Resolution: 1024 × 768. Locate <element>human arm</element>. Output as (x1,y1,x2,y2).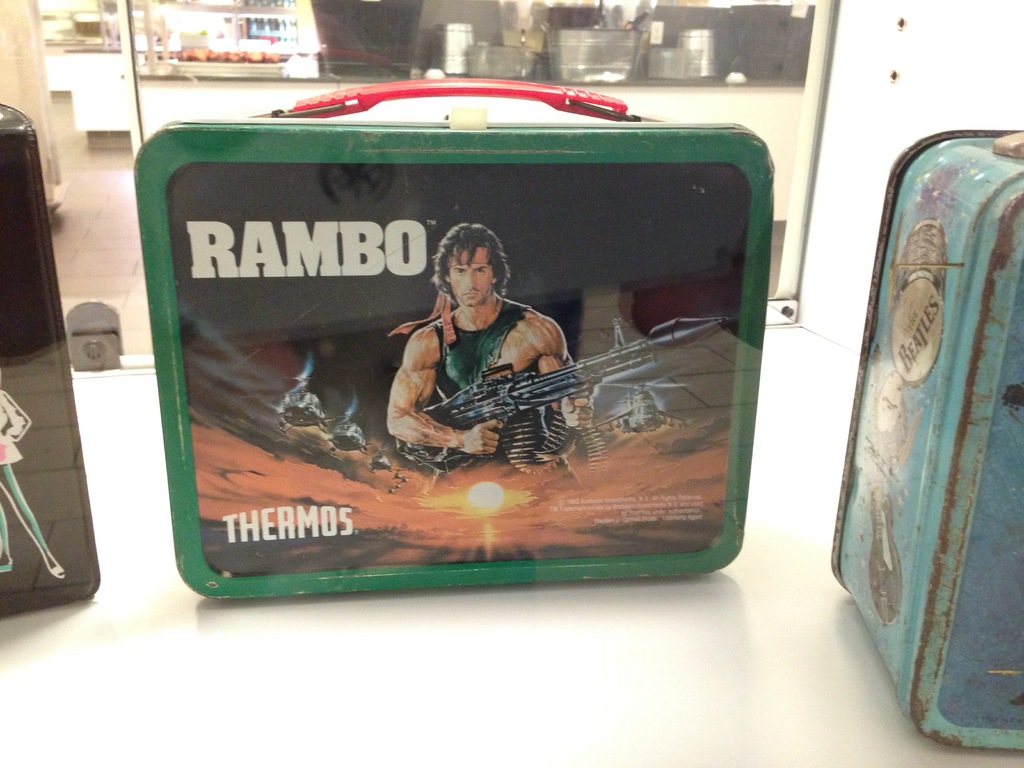
(538,317,593,427).
